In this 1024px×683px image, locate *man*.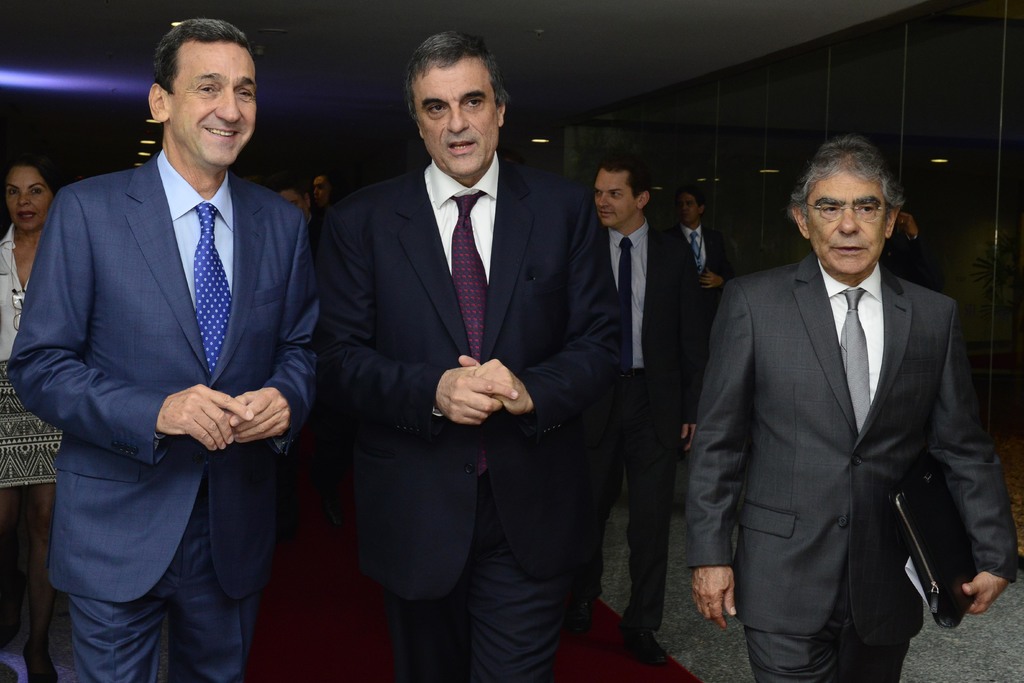
Bounding box: {"x1": 311, "y1": 29, "x2": 630, "y2": 682}.
